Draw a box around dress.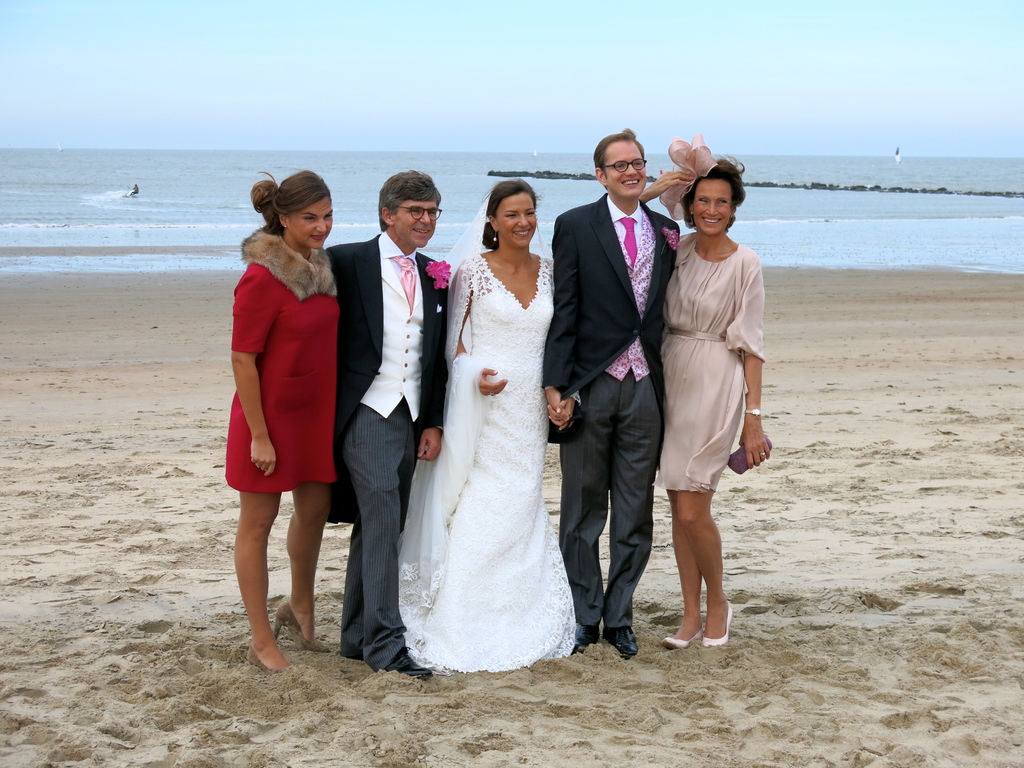
<bbox>214, 214, 339, 490</bbox>.
